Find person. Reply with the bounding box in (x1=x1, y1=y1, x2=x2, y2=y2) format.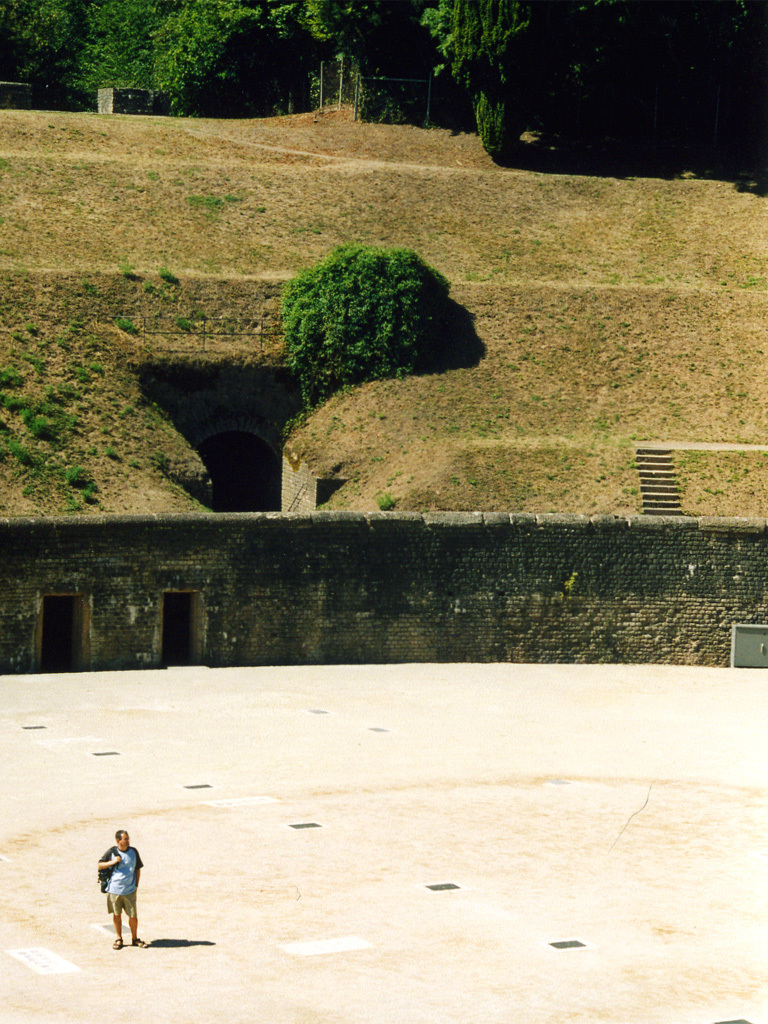
(x1=89, y1=830, x2=148, y2=945).
